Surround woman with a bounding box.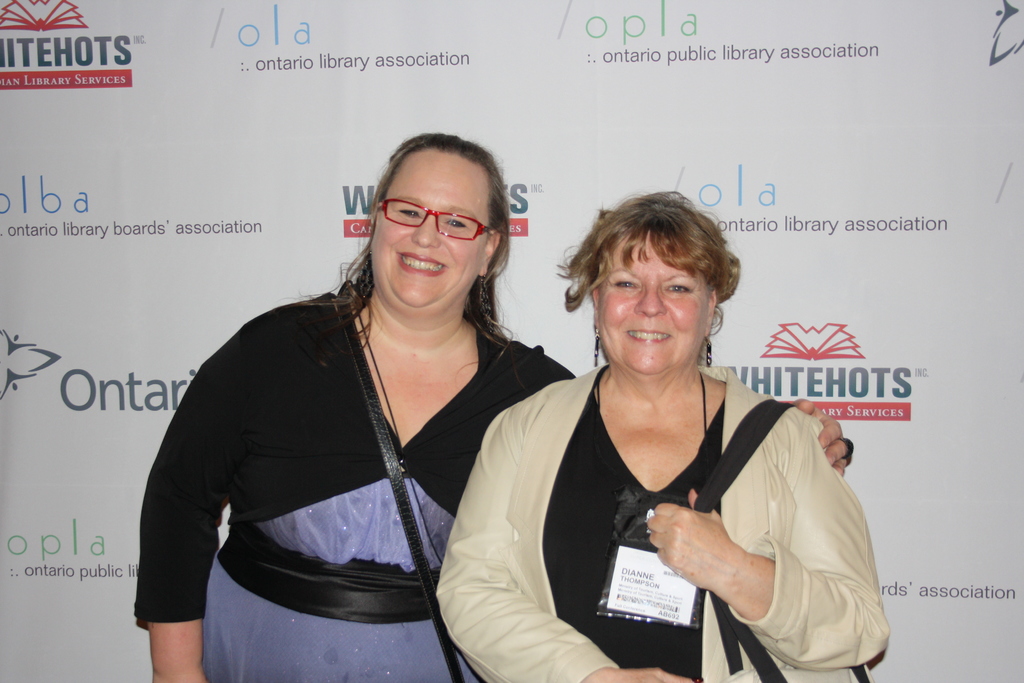
l=437, t=188, r=892, b=682.
